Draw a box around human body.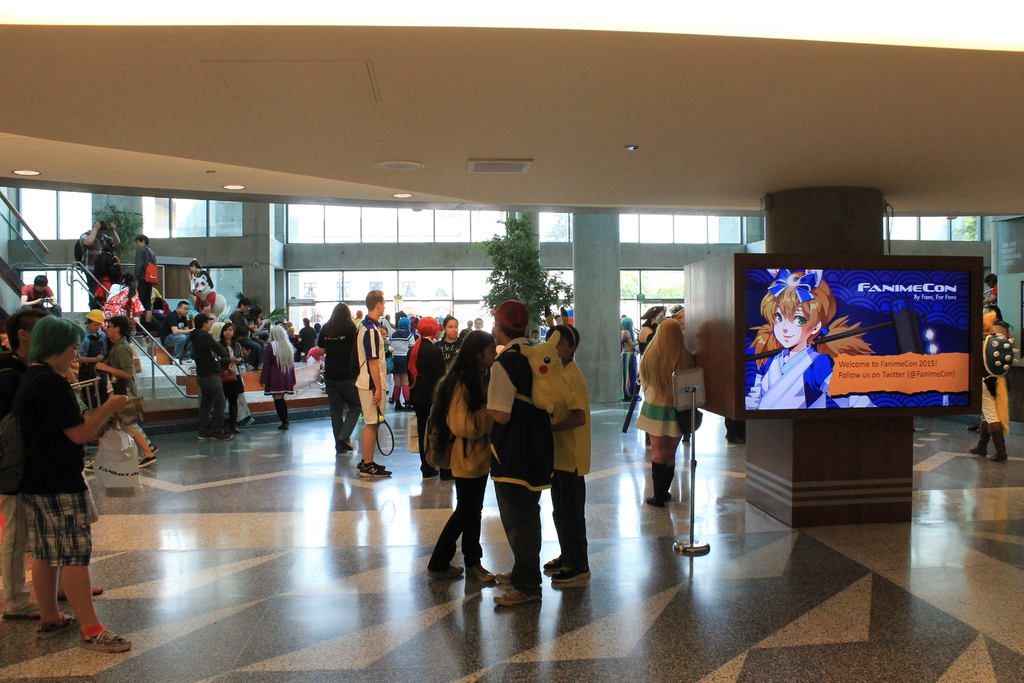
left=102, top=270, right=147, bottom=320.
